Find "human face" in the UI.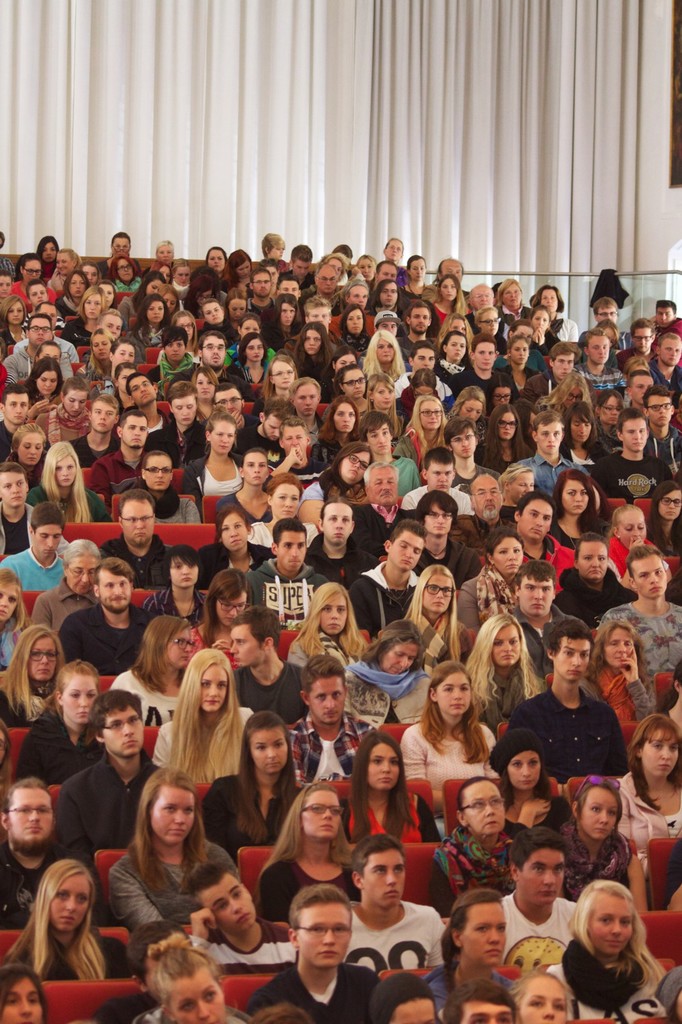
UI element at x1=1, y1=976, x2=41, y2=1022.
